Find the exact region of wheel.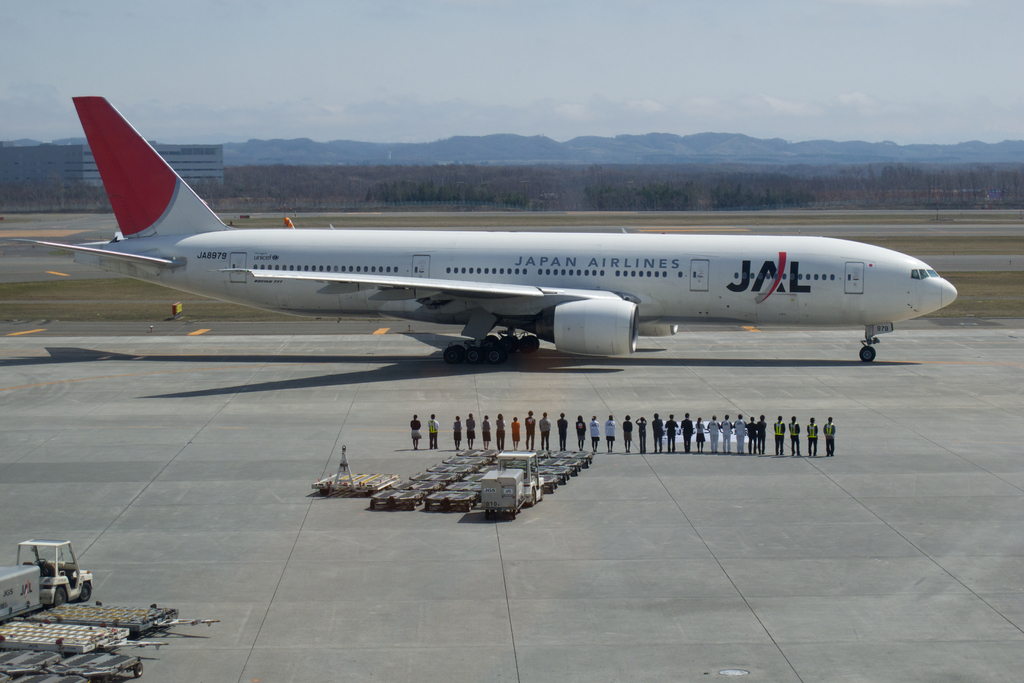
Exact region: x1=464, y1=347, x2=483, y2=366.
